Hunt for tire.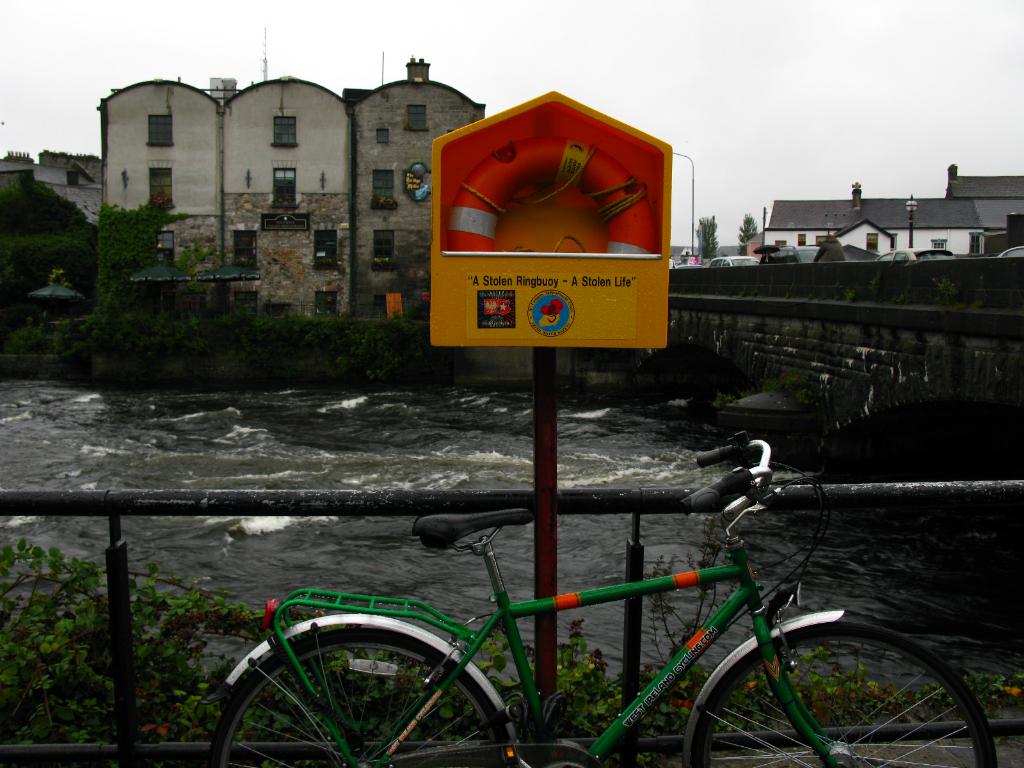
Hunted down at 684:610:1006:767.
